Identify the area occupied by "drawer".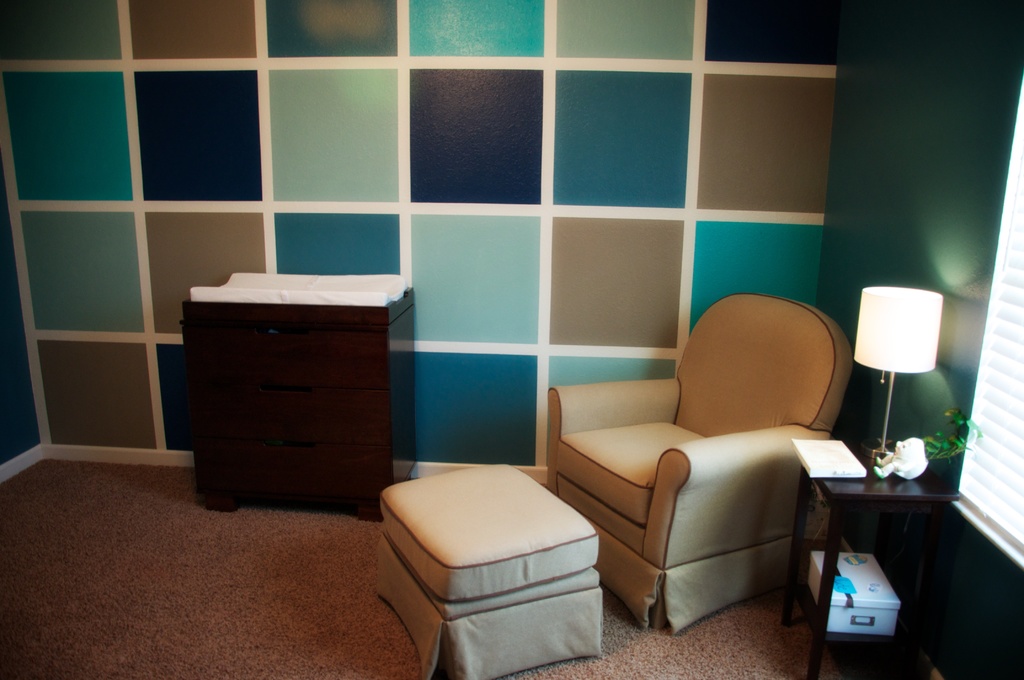
Area: Rect(191, 380, 388, 448).
